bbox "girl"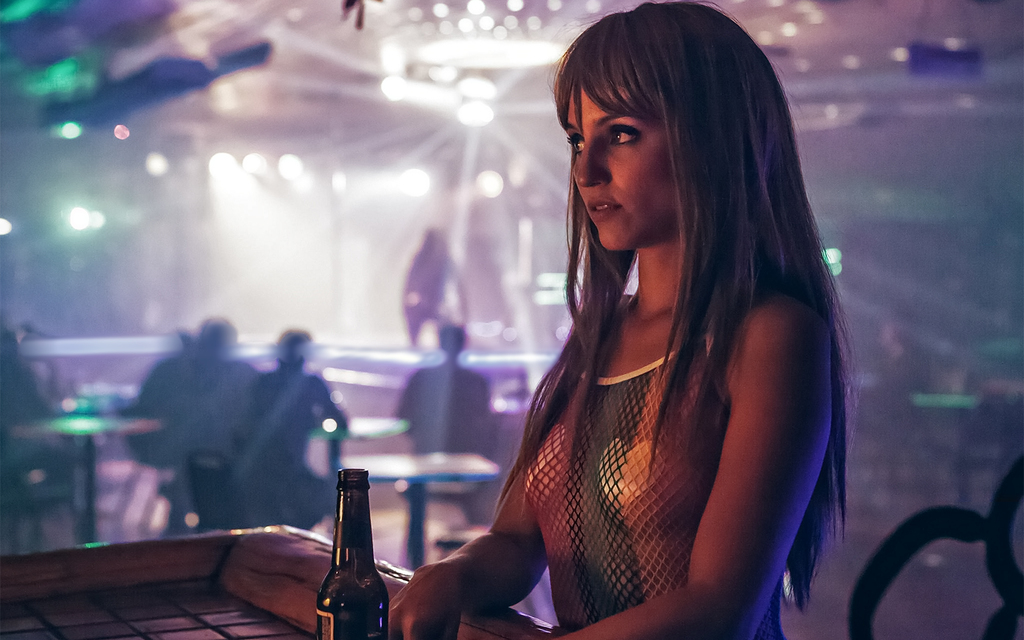
<box>369,0,858,639</box>
